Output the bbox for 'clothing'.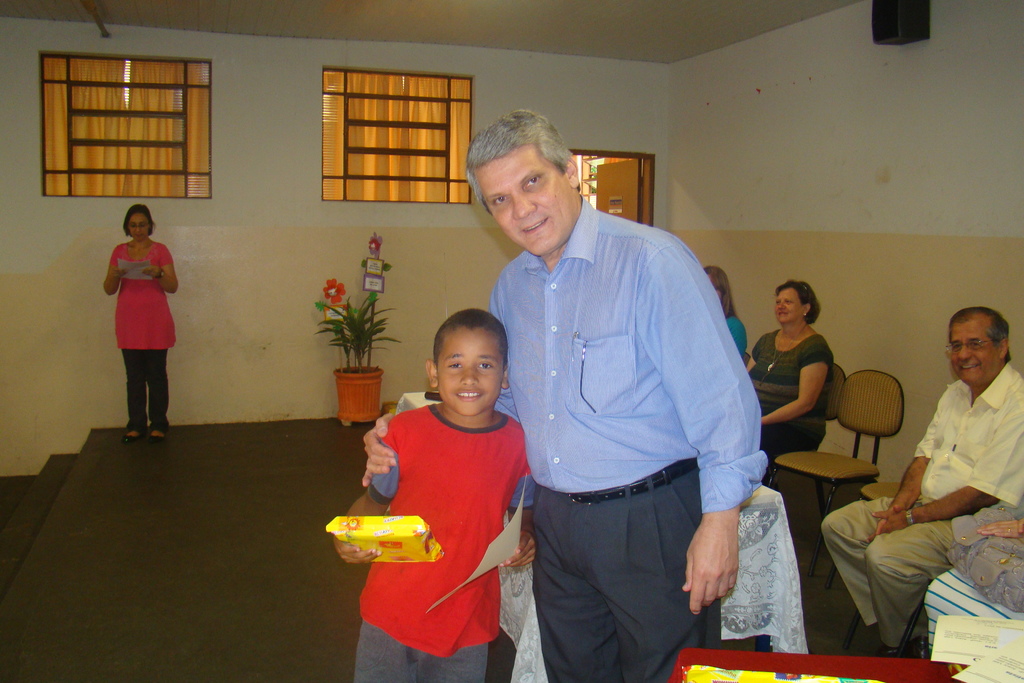
<bbox>914, 503, 1023, 668</bbox>.
